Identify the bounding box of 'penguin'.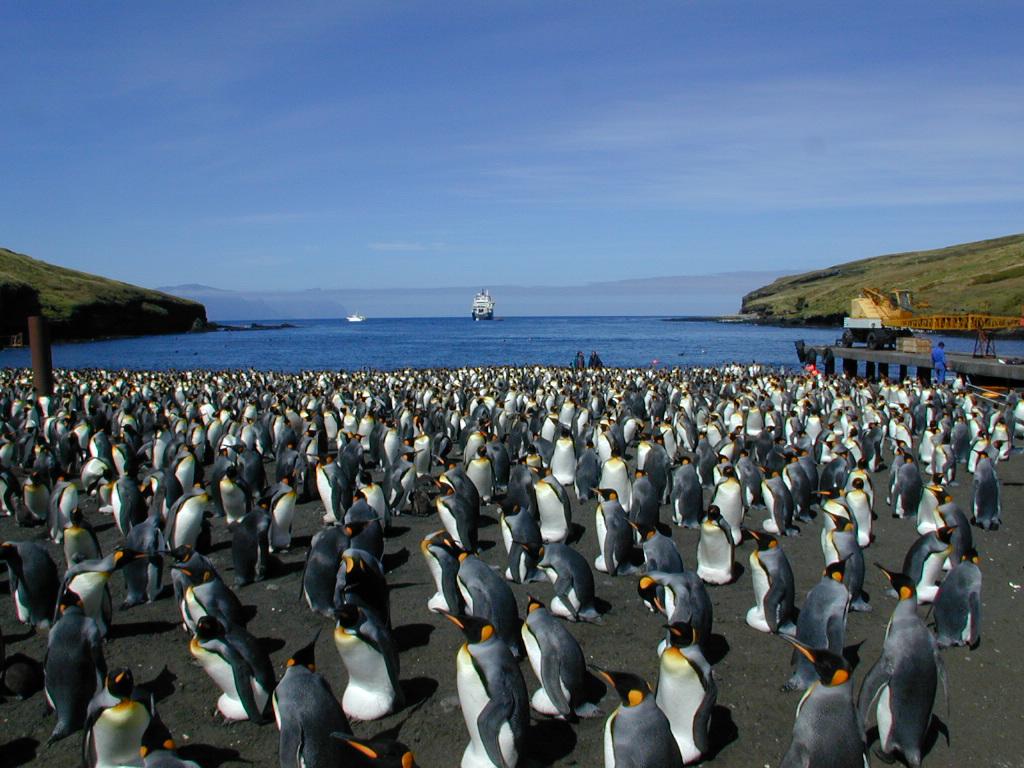
{"left": 449, "top": 414, "right": 462, "bottom": 443}.
